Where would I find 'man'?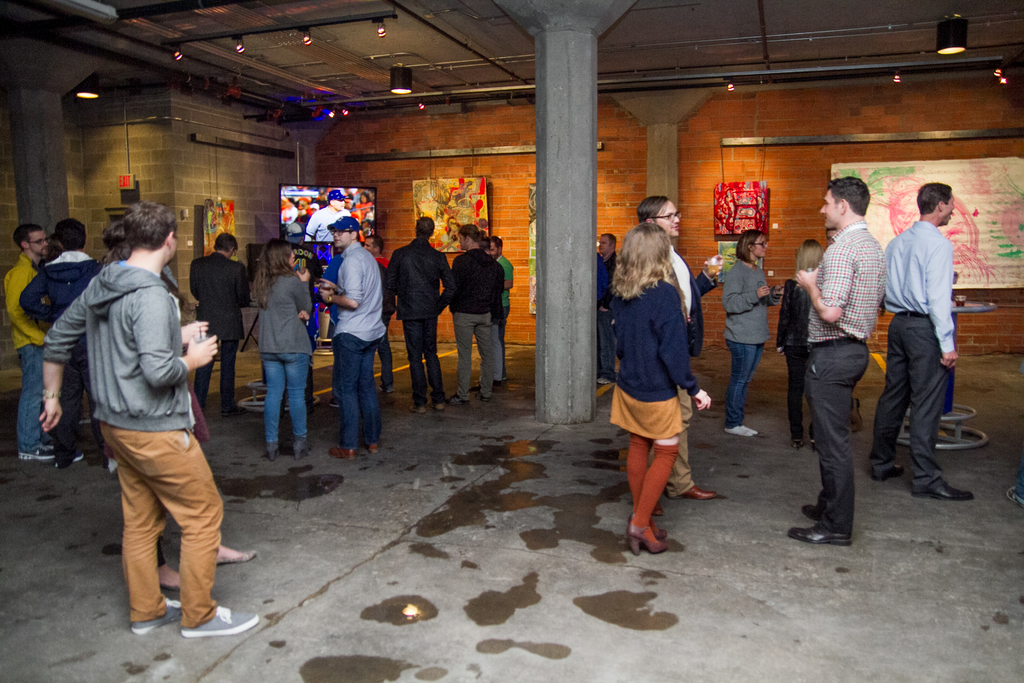
At detection(888, 161, 979, 506).
